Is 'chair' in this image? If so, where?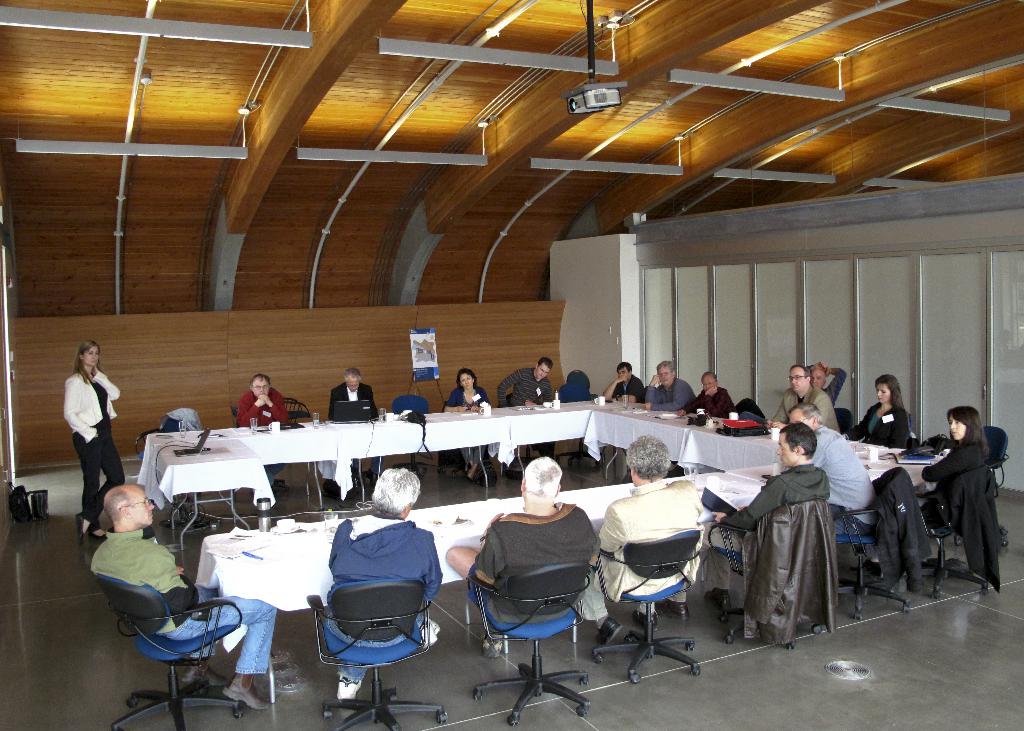
Yes, at pyautogui.locateOnScreen(905, 470, 997, 601).
